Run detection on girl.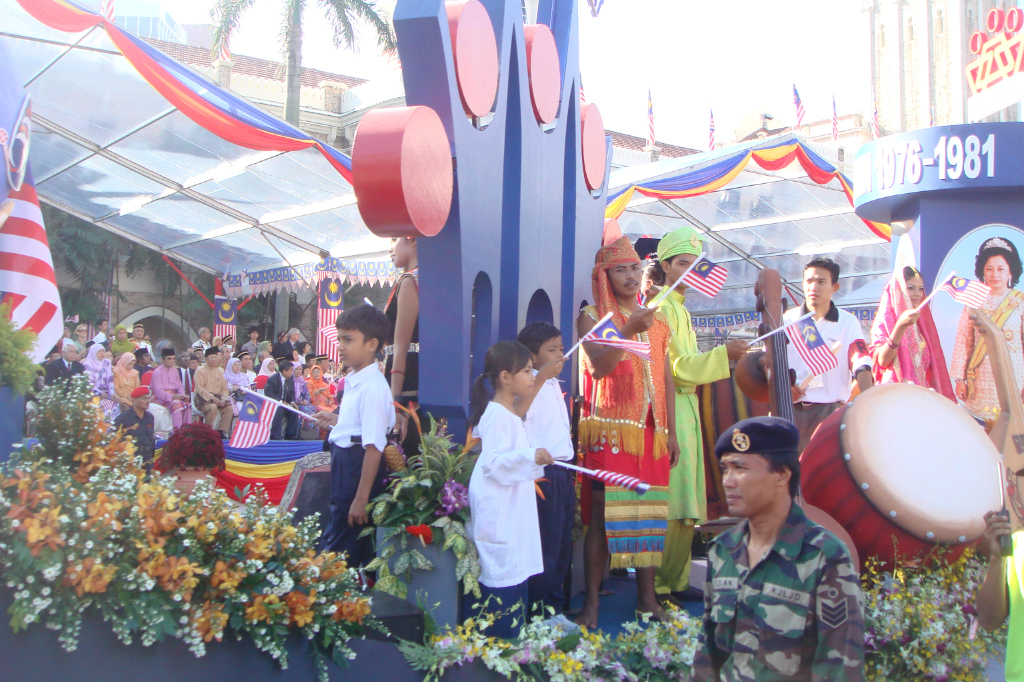
Result: 873/261/958/400.
